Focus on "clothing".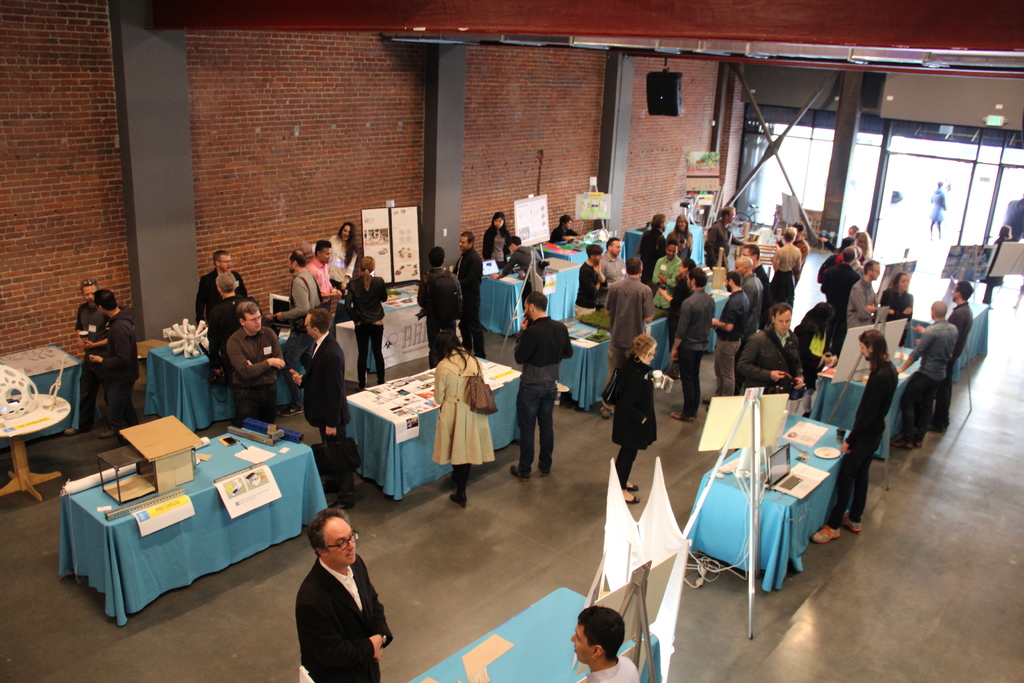
Focused at x1=512, y1=318, x2=578, y2=473.
